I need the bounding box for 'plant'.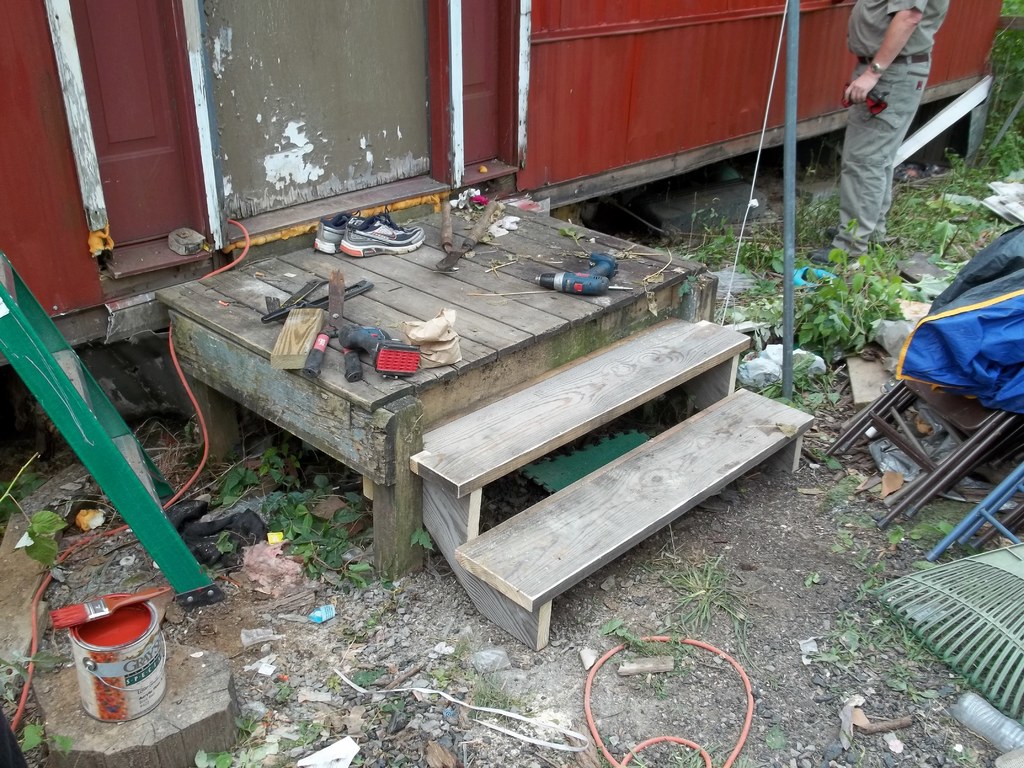
Here it is: bbox(0, 647, 67, 682).
